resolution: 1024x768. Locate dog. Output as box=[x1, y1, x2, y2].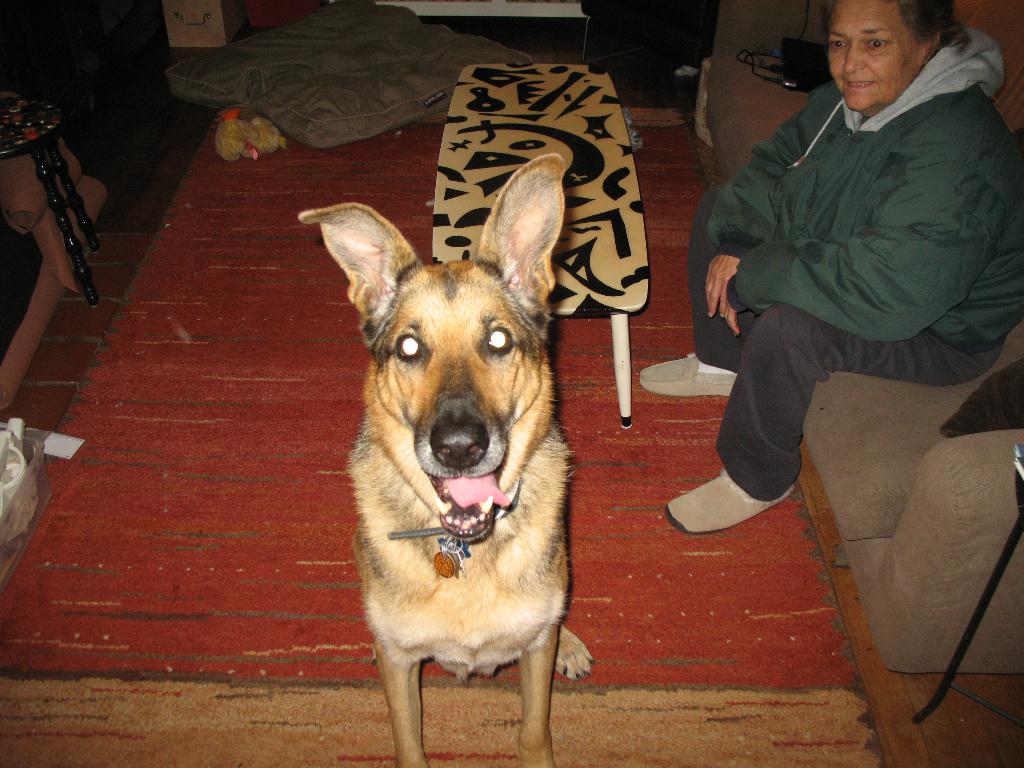
box=[294, 152, 599, 767].
